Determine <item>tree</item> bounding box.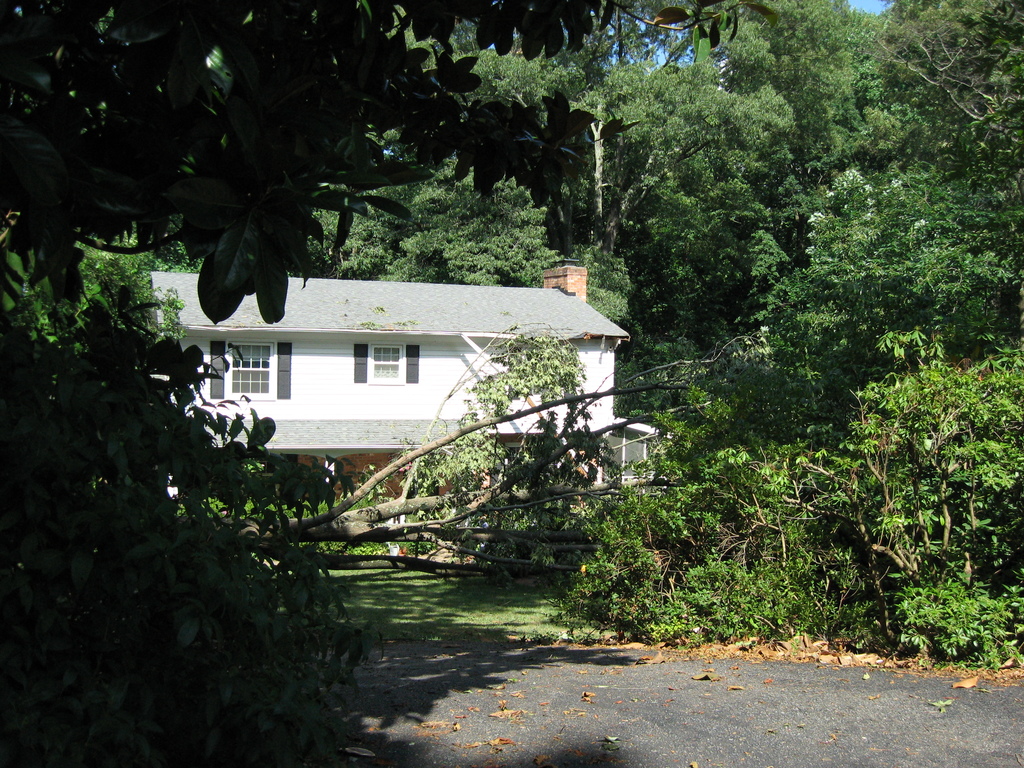
Determined: <region>0, 0, 773, 322</region>.
